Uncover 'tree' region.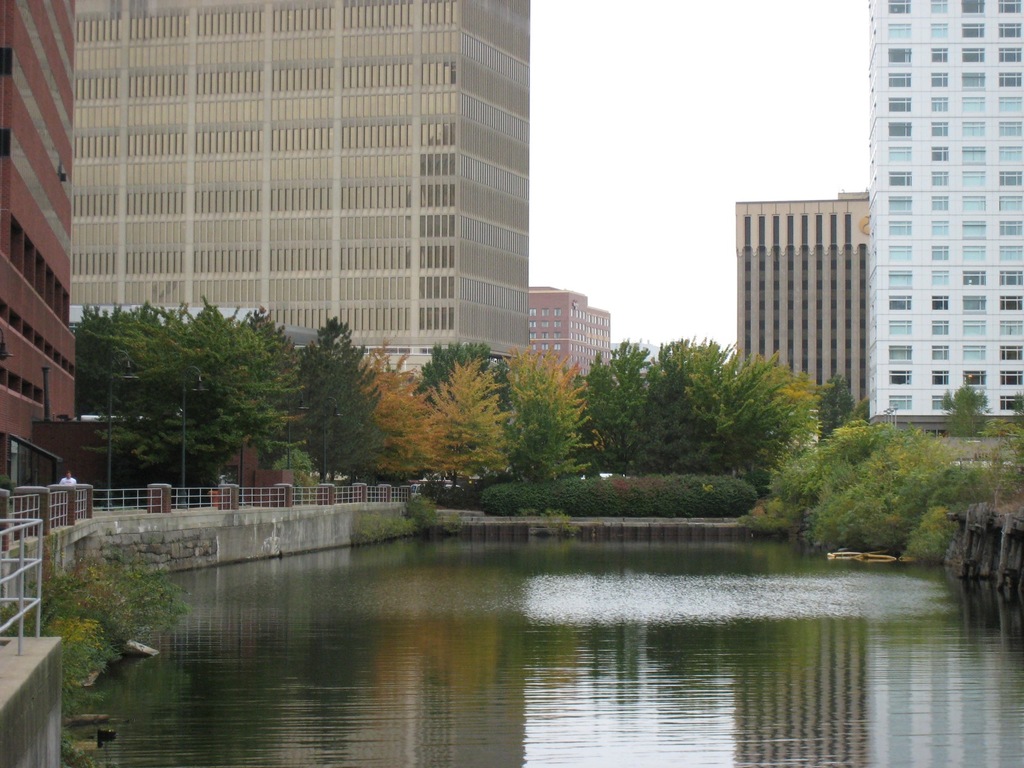
Uncovered: [744, 417, 977, 563].
